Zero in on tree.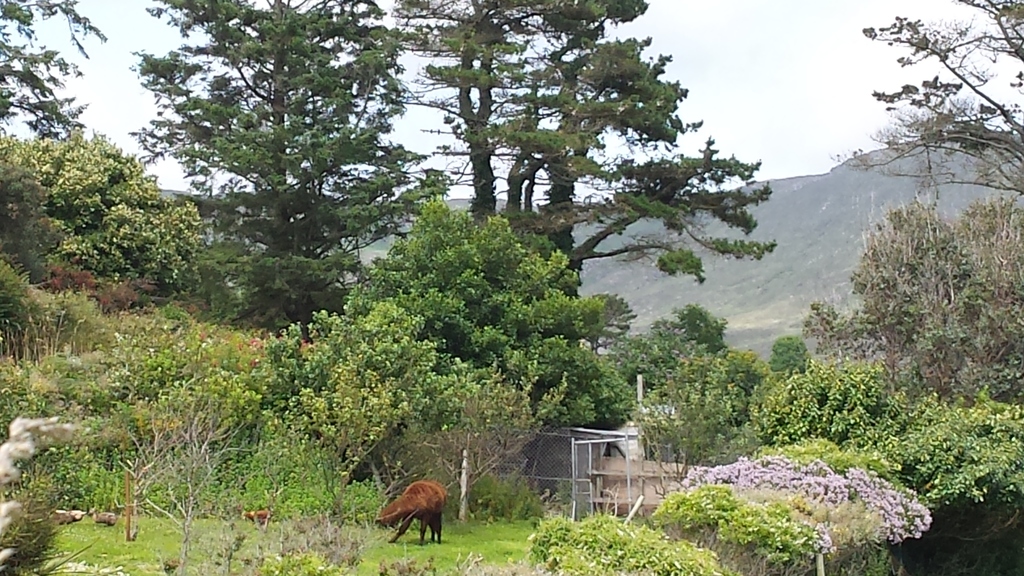
Zeroed in: <box>550,127,778,300</box>.
